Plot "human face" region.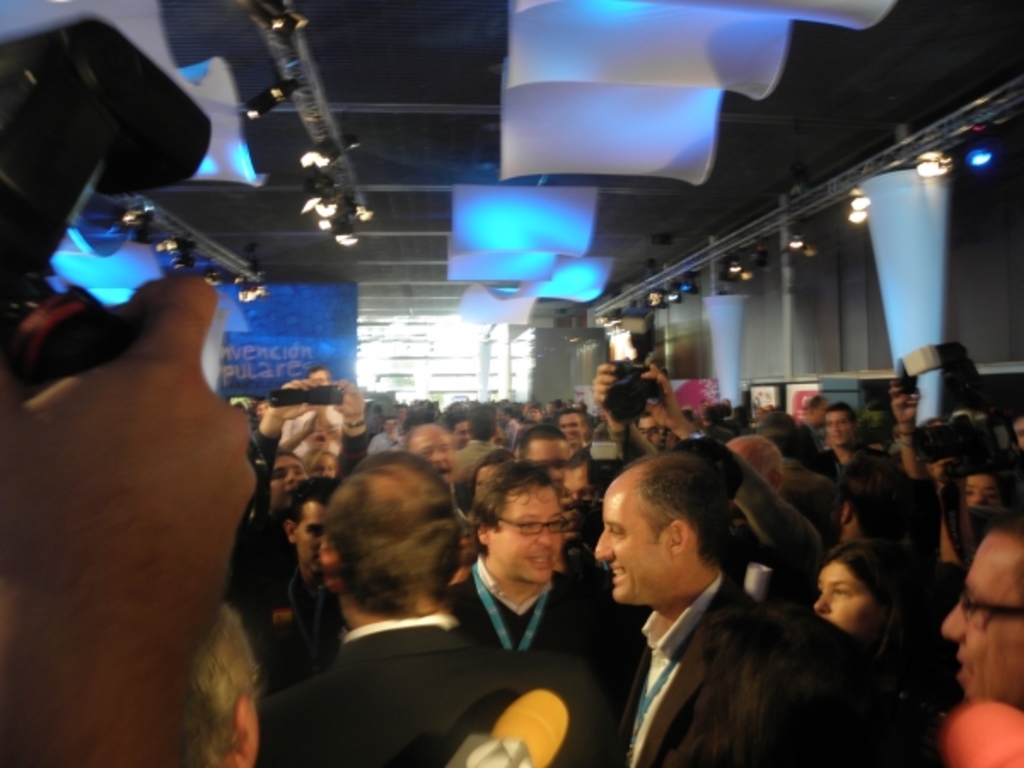
Plotted at (956,476,998,510).
